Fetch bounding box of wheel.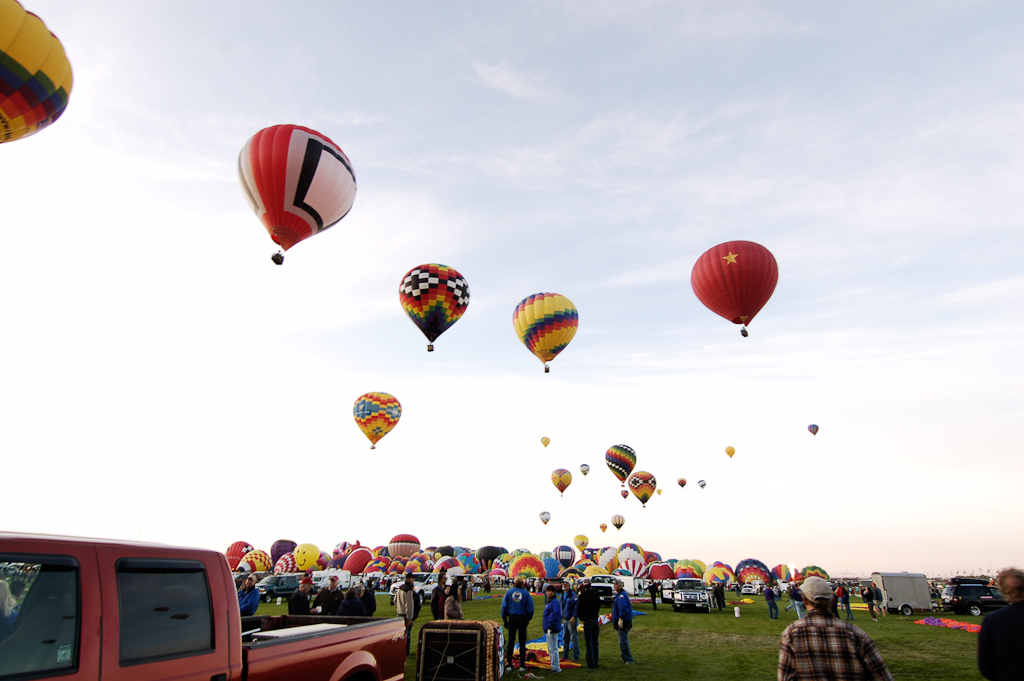
Bbox: BBox(968, 607, 981, 616).
